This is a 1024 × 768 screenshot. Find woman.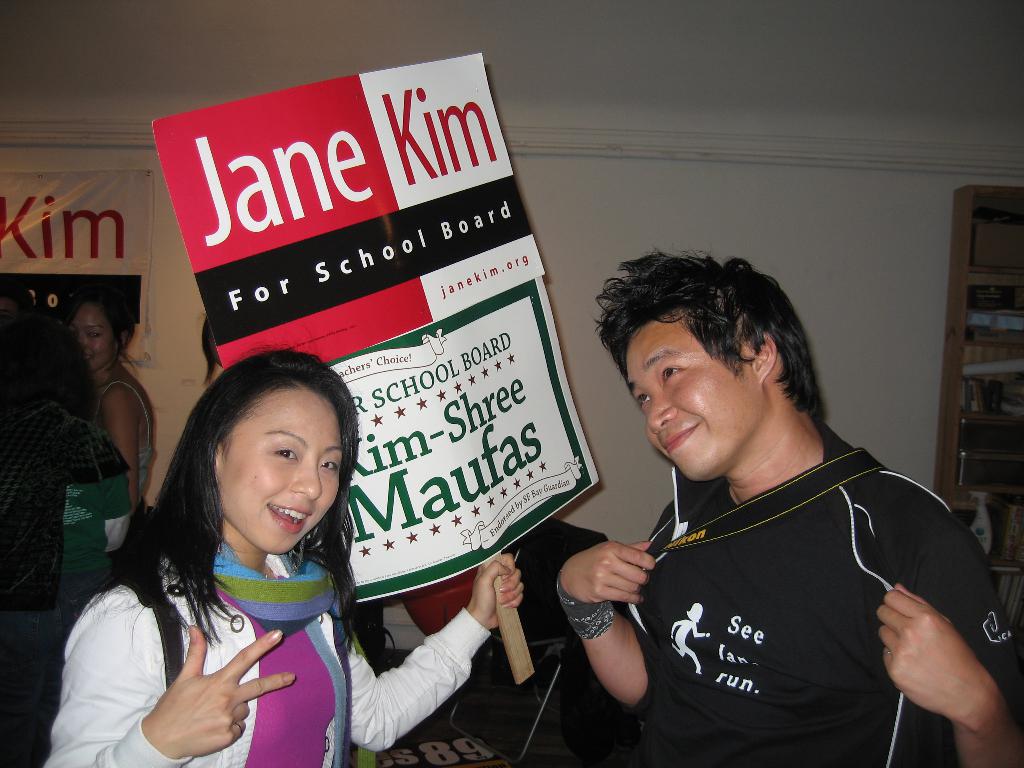
Bounding box: region(42, 344, 522, 767).
